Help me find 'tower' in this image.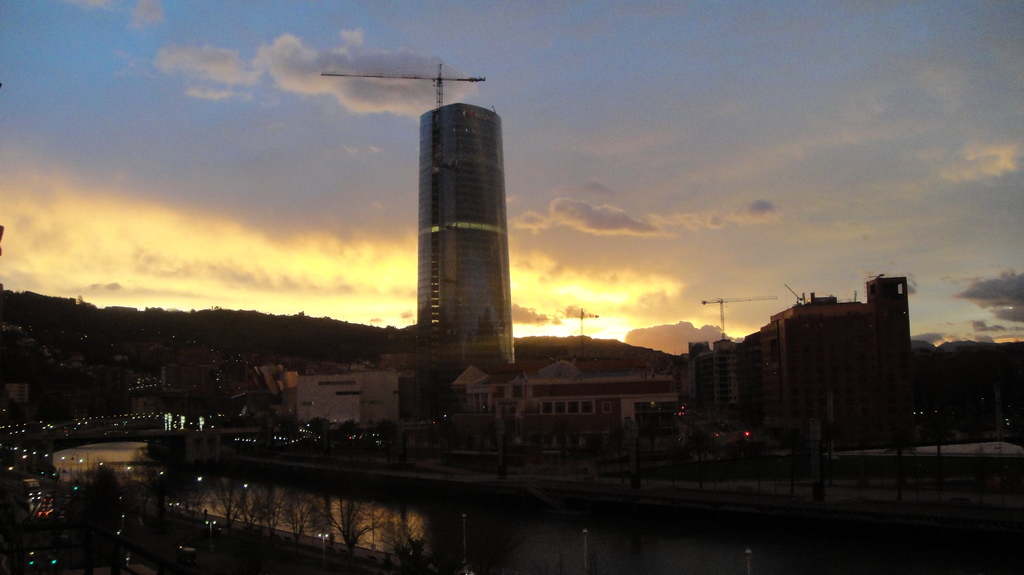
Found it: bbox=[384, 95, 532, 354].
